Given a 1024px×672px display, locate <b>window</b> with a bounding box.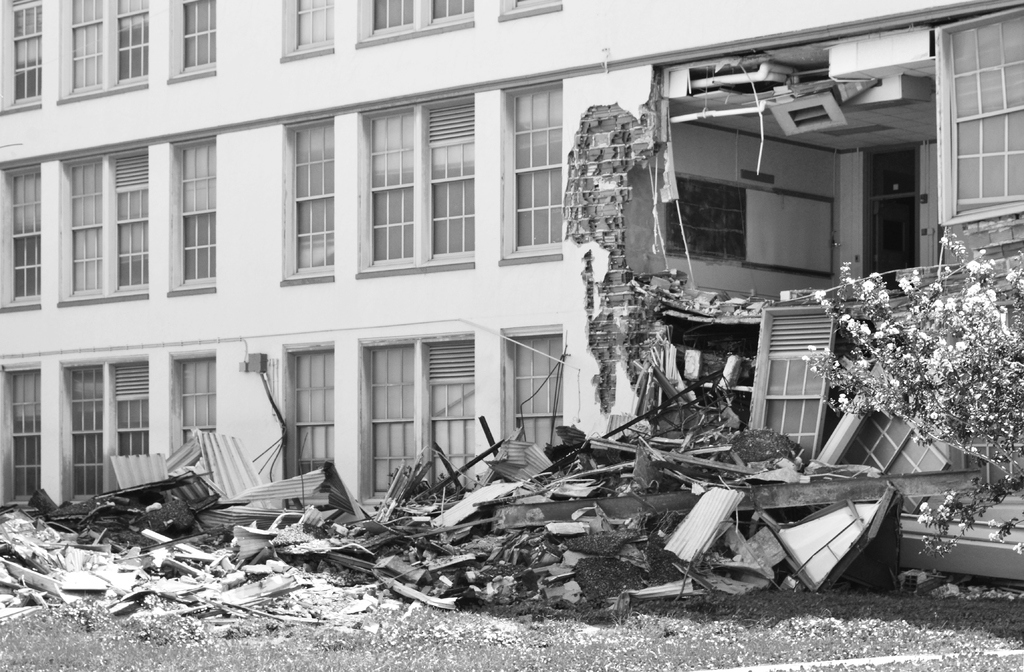
Located: 6/362/42/500.
